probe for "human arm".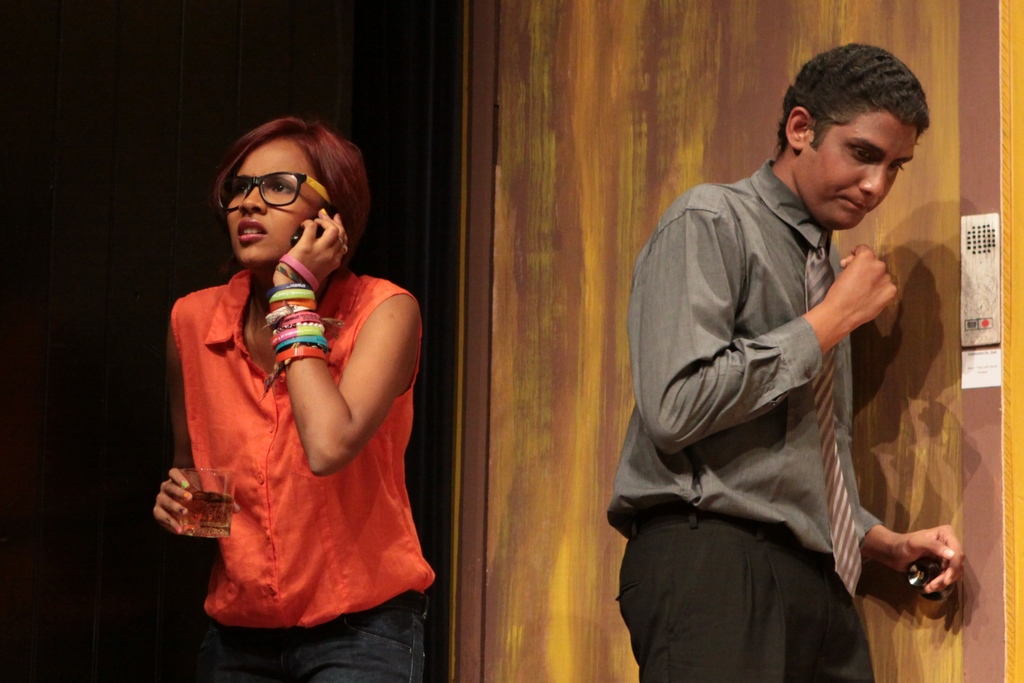
Probe result: [628, 177, 904, 452].
